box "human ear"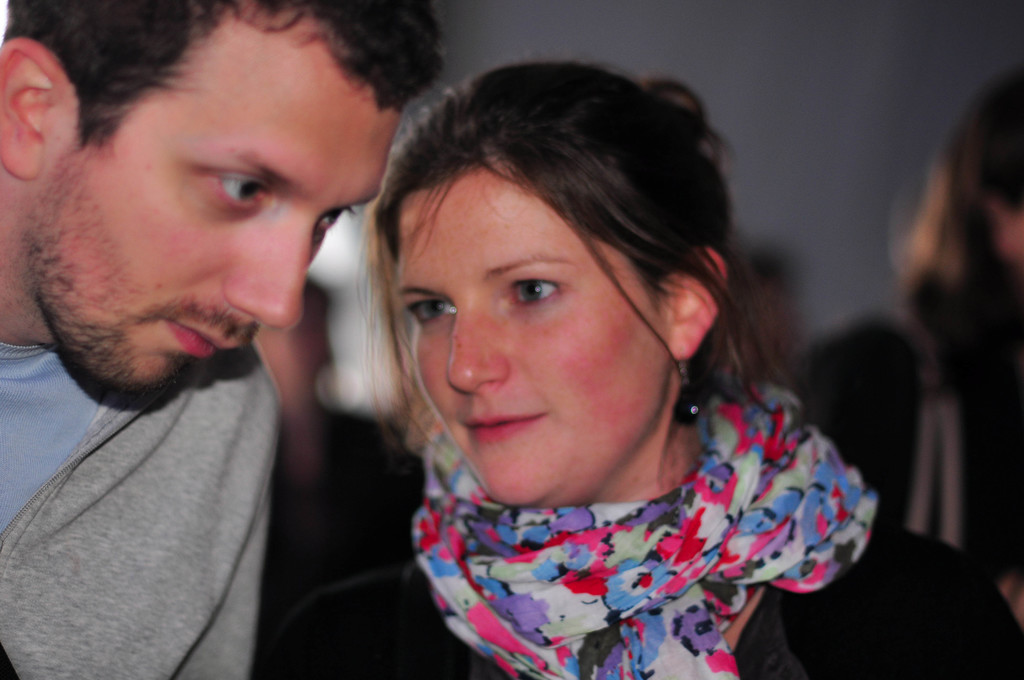
select_region(666, 245, 729, 360)
